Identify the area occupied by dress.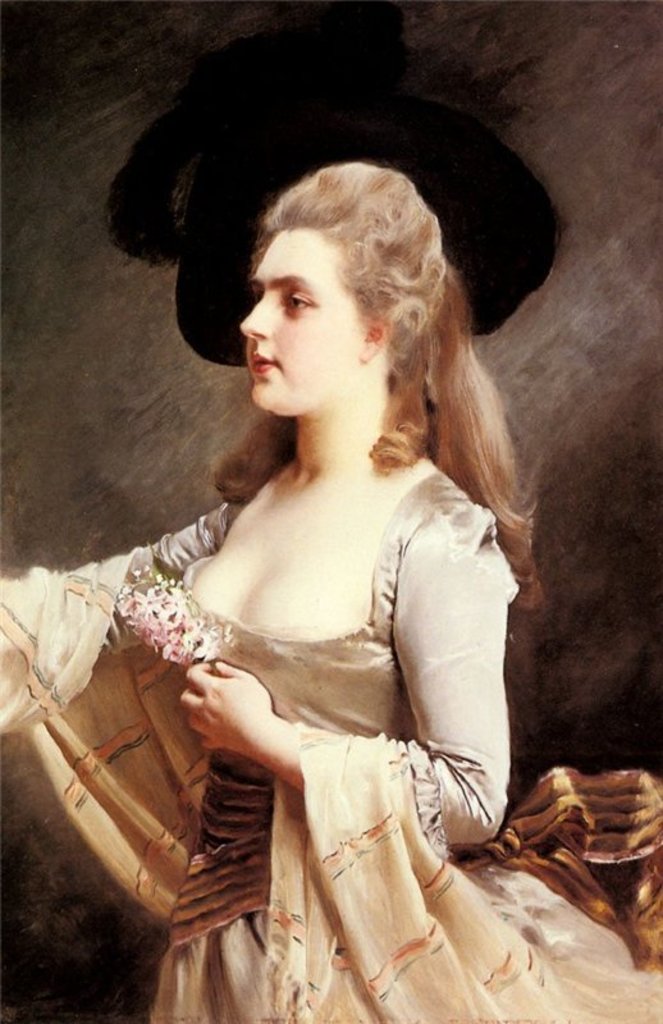
Area: 93 463 662 1023.
